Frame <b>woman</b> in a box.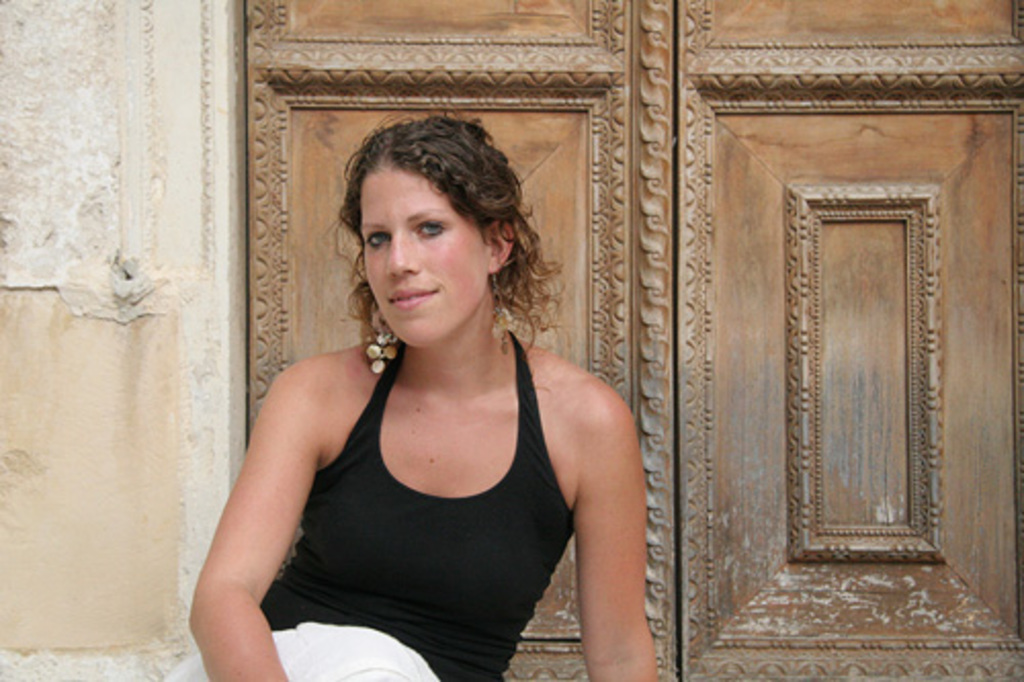
[x1=164, y1=117, x2=662, y2=680].
